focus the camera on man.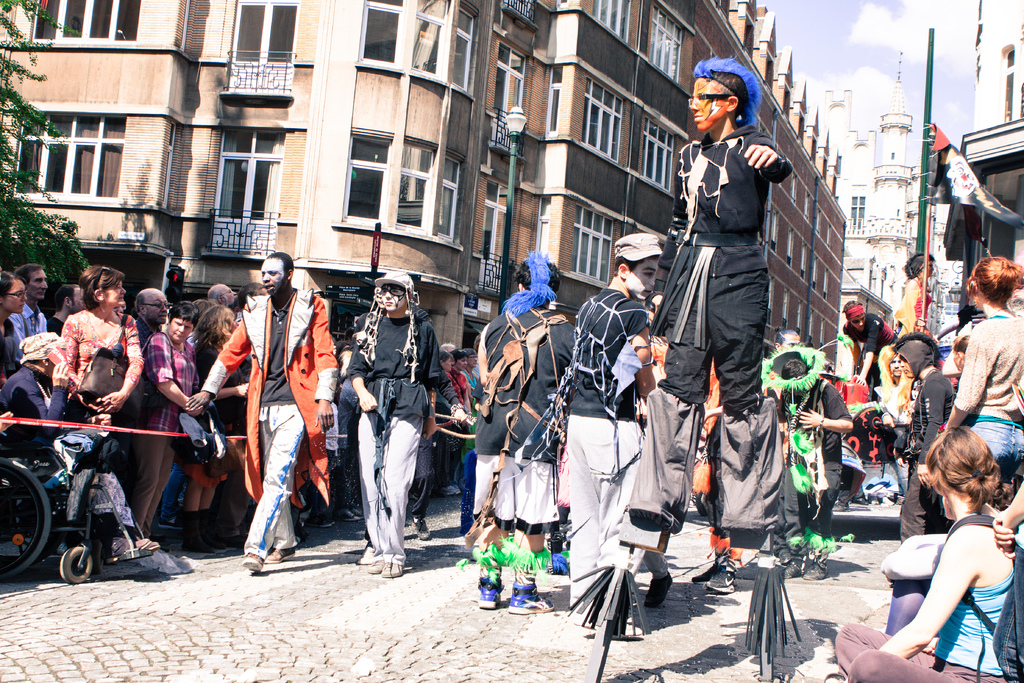
Focus region: 186, 247, 341, 572.
